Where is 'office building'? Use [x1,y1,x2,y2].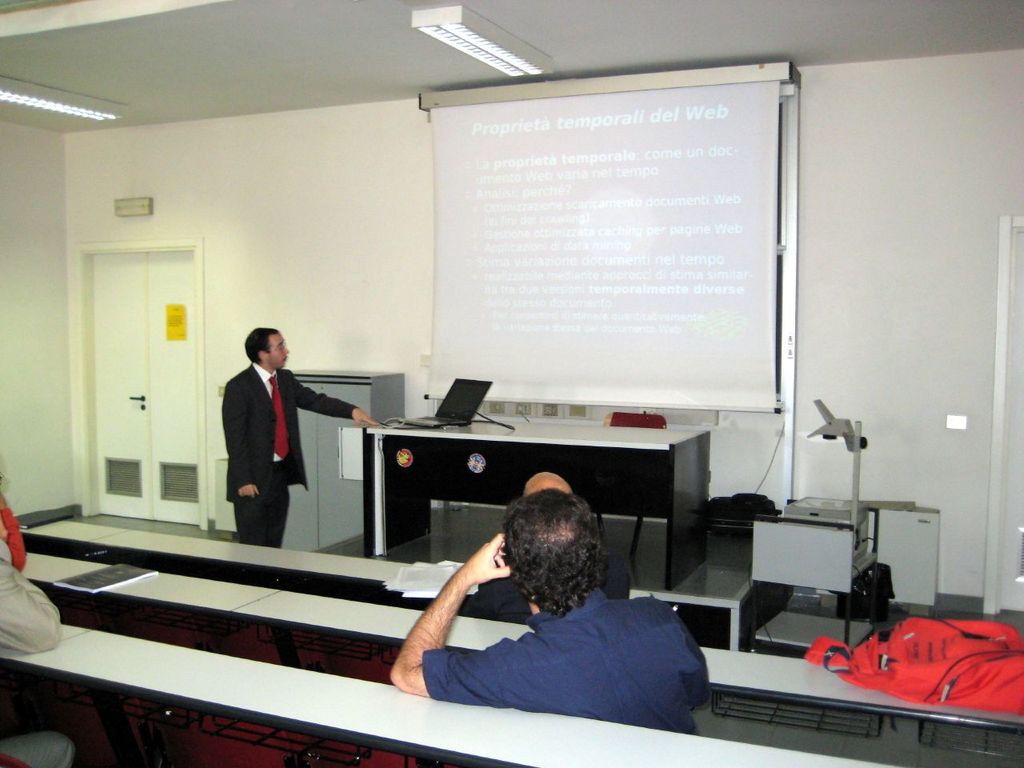
[138,14,938,759].
